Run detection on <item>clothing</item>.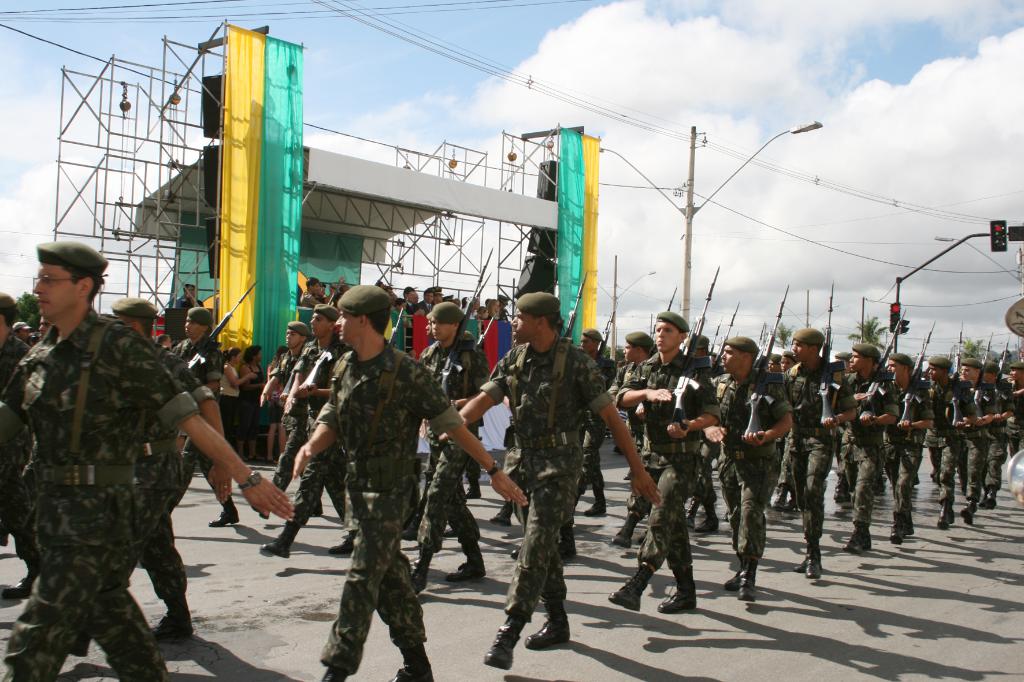
Result: [left=712, top=369, right=784, bottom=445].
